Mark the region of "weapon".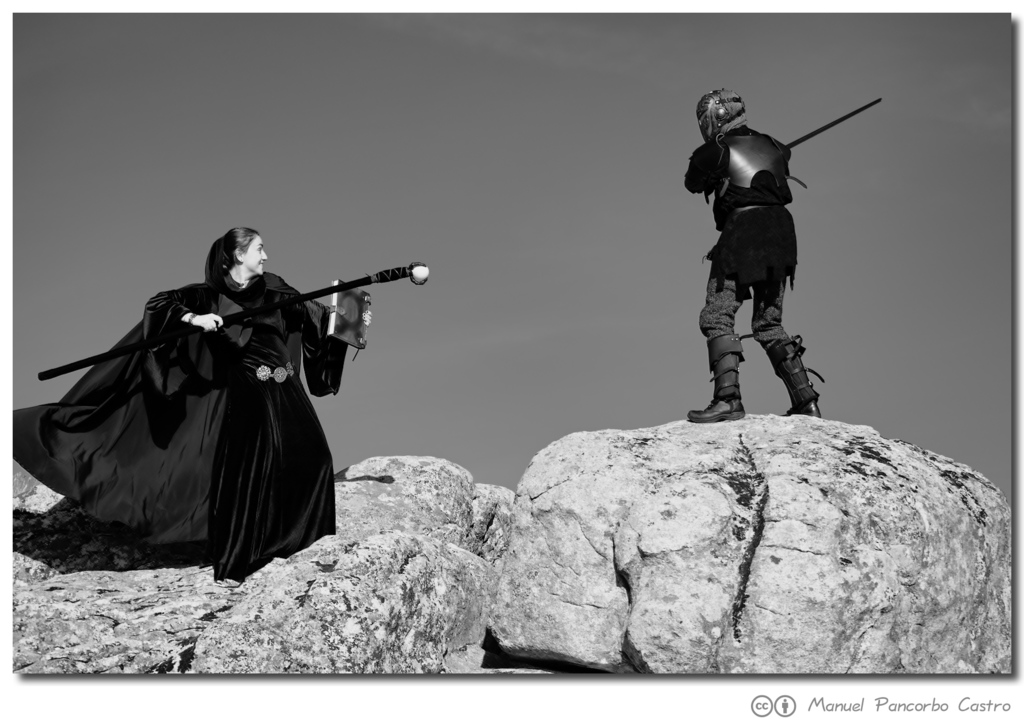
Region: {"x1": 784, "y1": 97, "x2": 885, "y2": 147}.
